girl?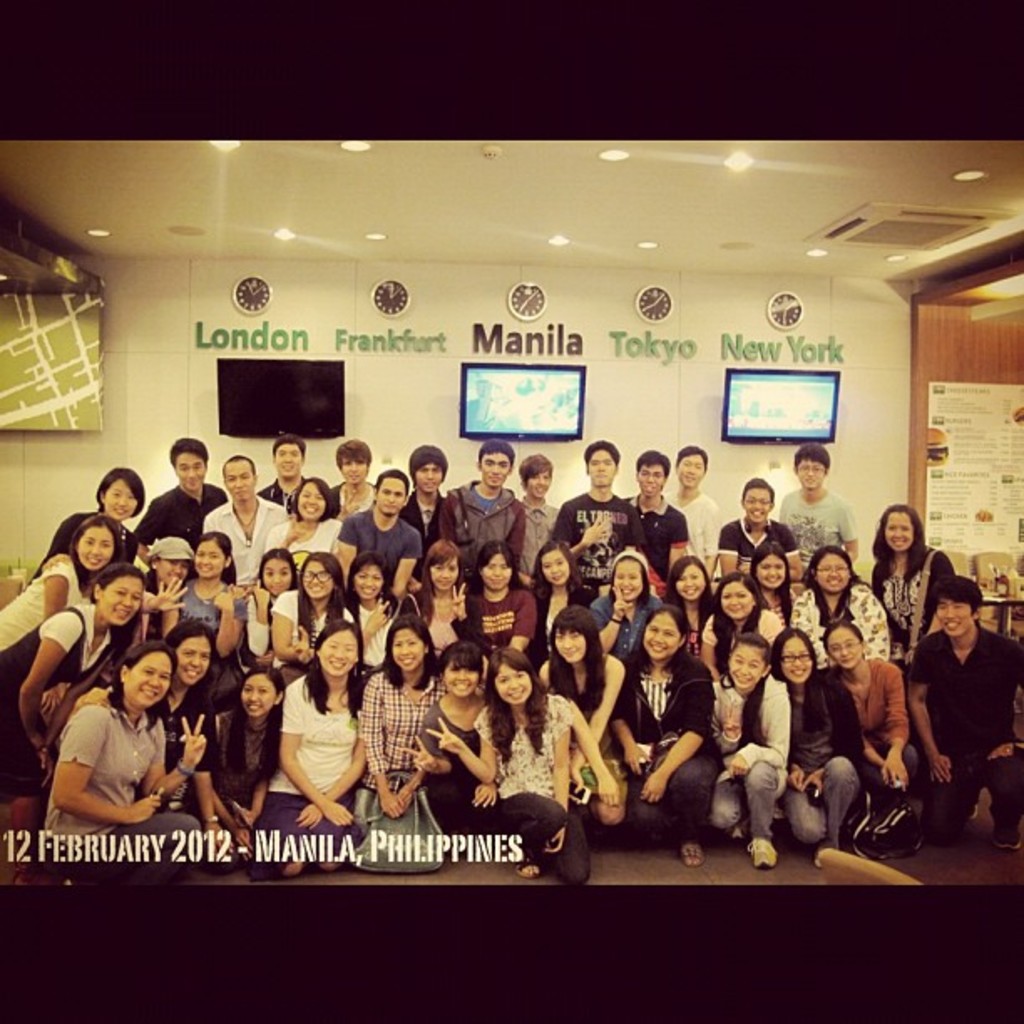
{"left": 527, "top": 539, "right": 582, "bottom": 636}
